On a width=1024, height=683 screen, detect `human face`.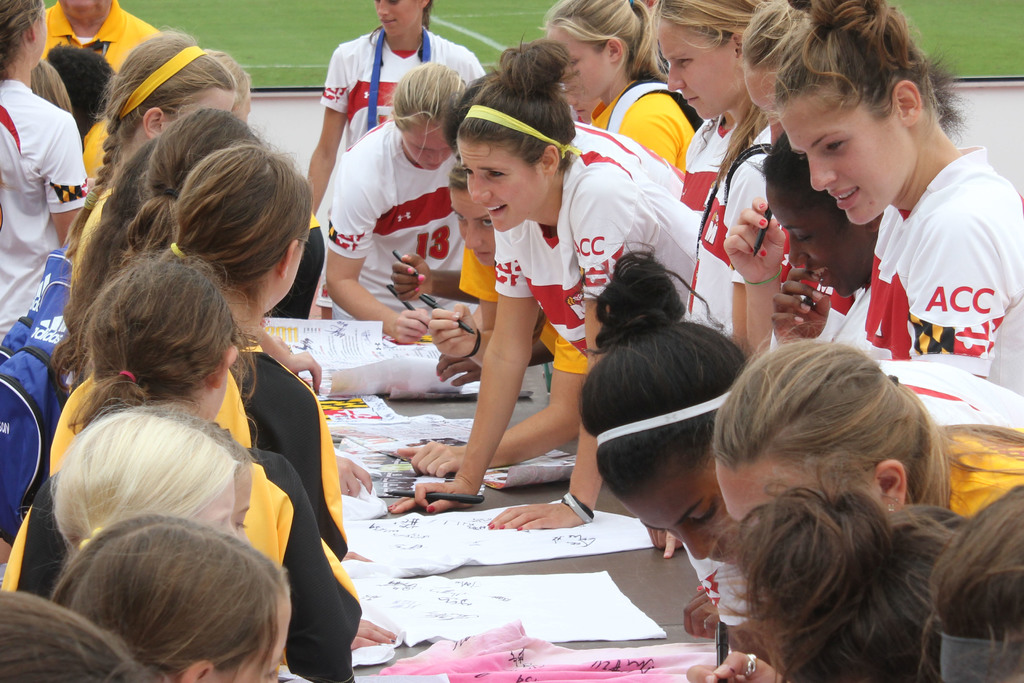
crop(376, 0, 420, 40).
